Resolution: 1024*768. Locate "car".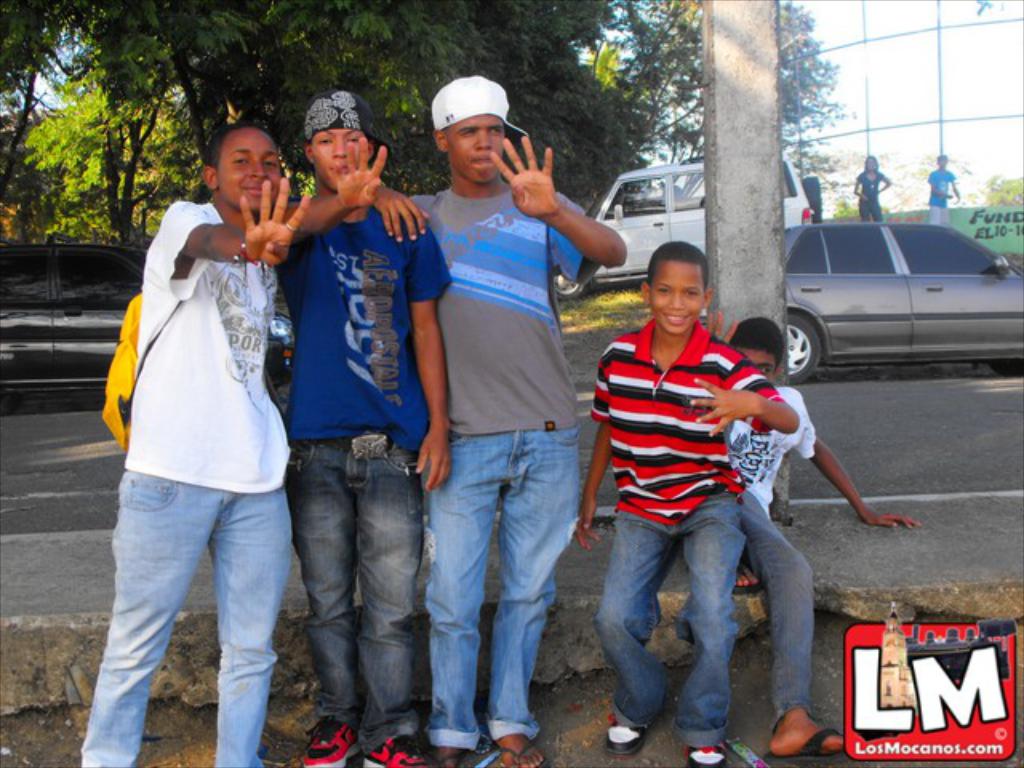
<box>752,213,1019,382</box>.
